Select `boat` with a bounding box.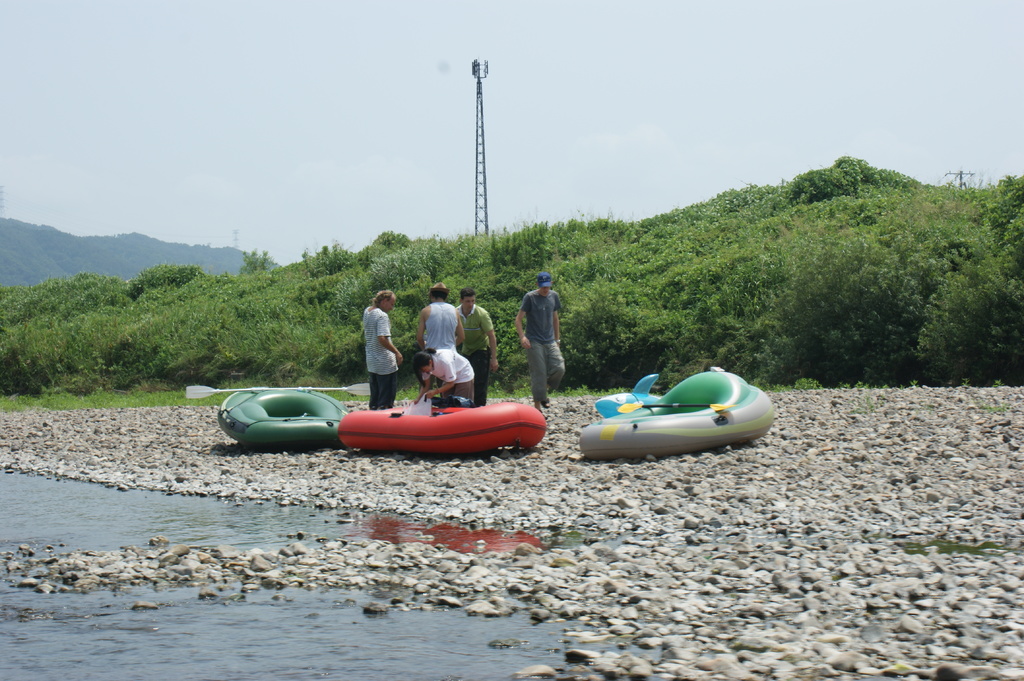
580,358,778,456.
